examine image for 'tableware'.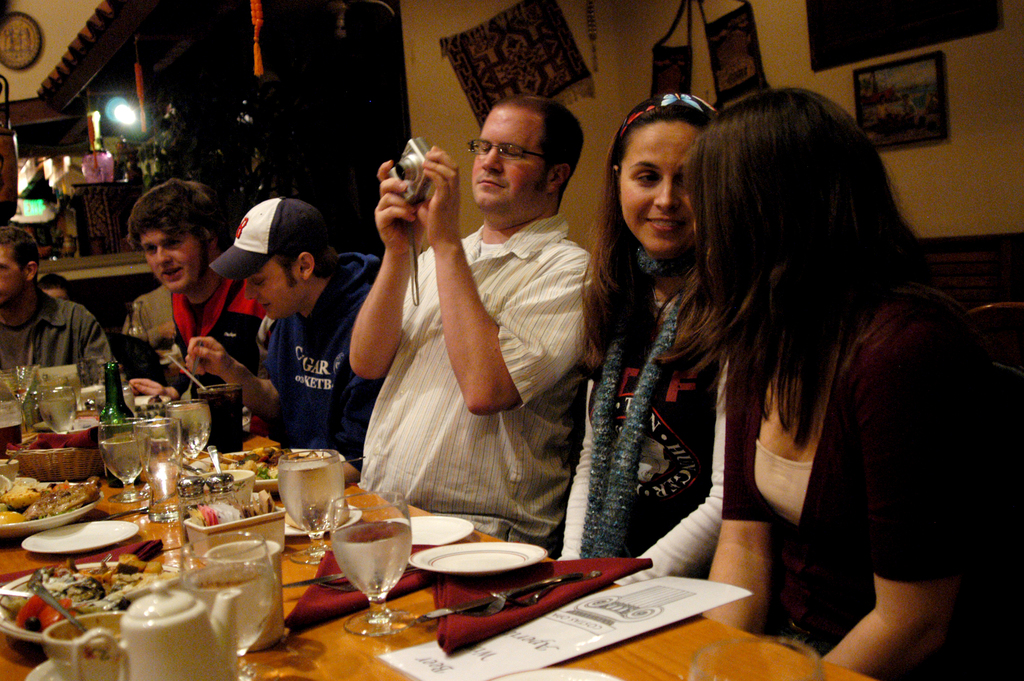
Examination result: (468, 569, 598, 625).
